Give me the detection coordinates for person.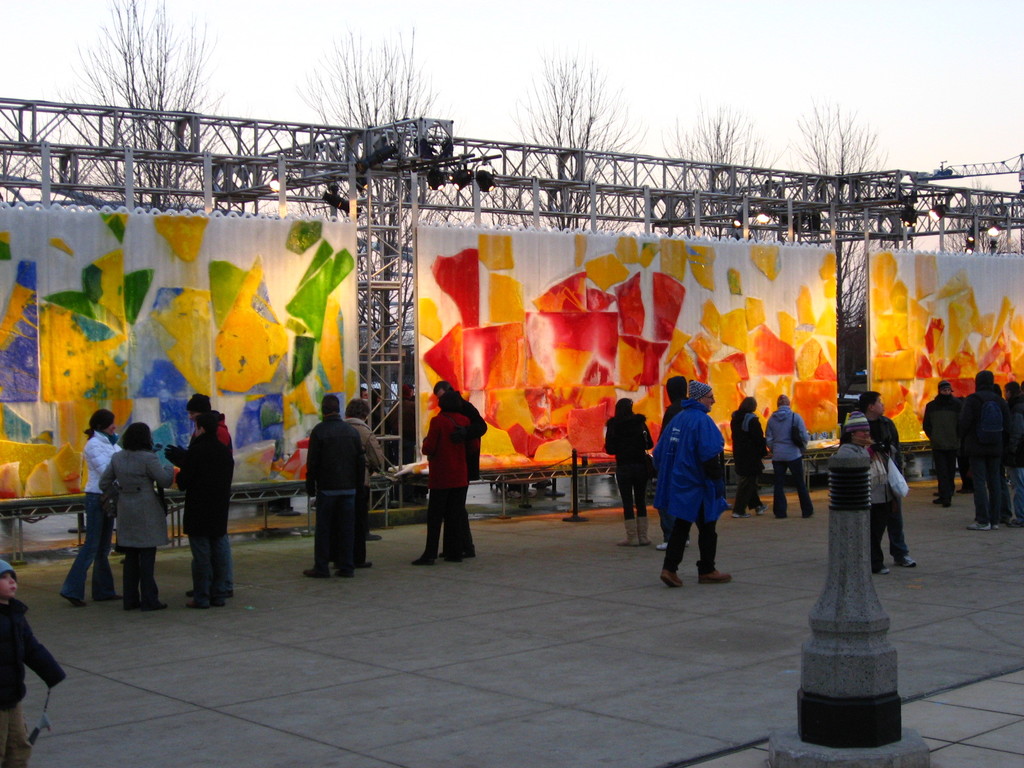
left=346, top=398, right=381, bottom=568.
